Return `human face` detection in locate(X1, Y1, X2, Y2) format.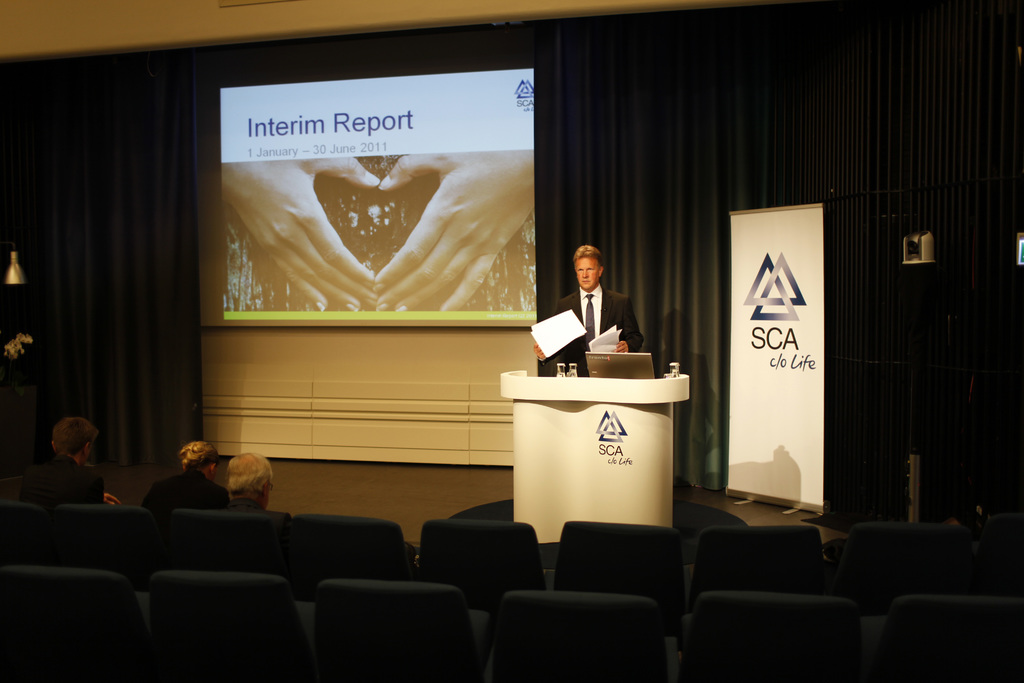
locate(574, 258, 600, 289).
